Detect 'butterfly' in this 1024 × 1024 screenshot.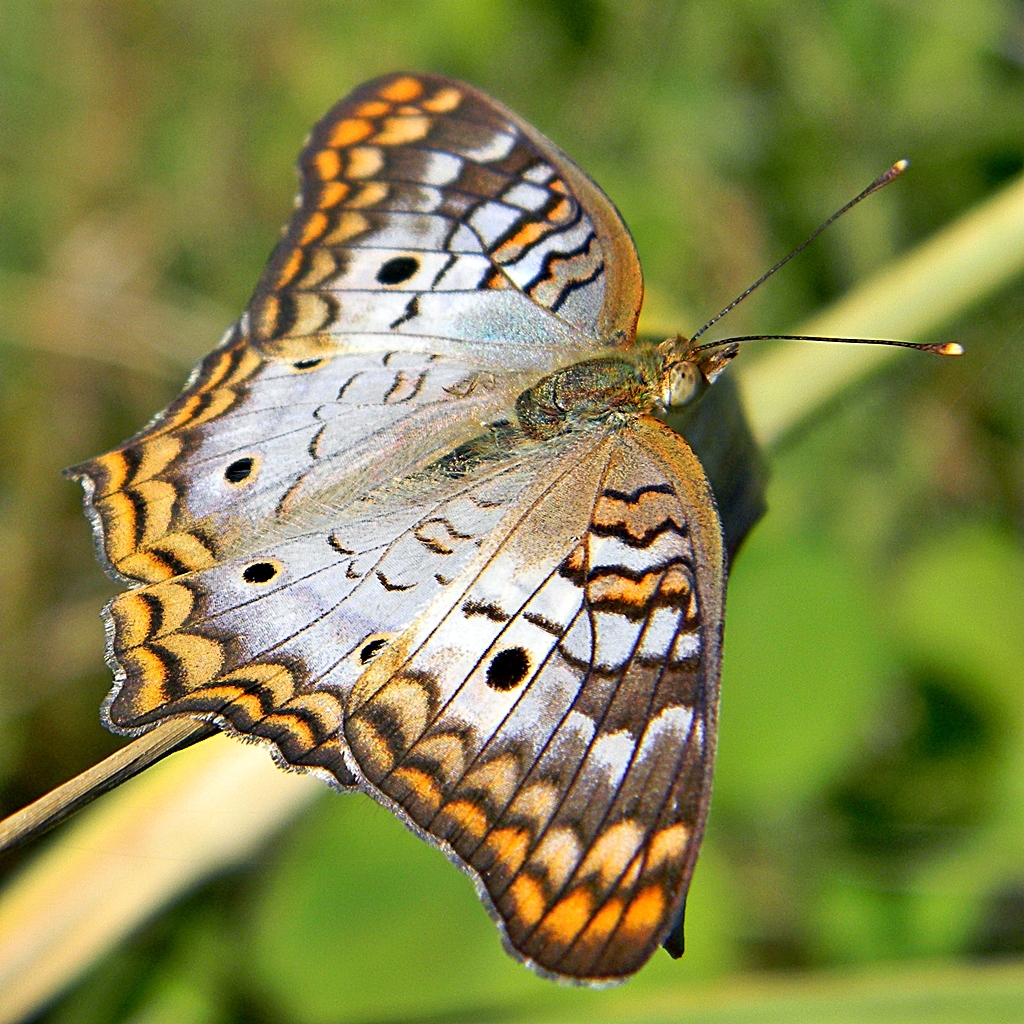
Detection: BBox(64, 66, 965, 985).
